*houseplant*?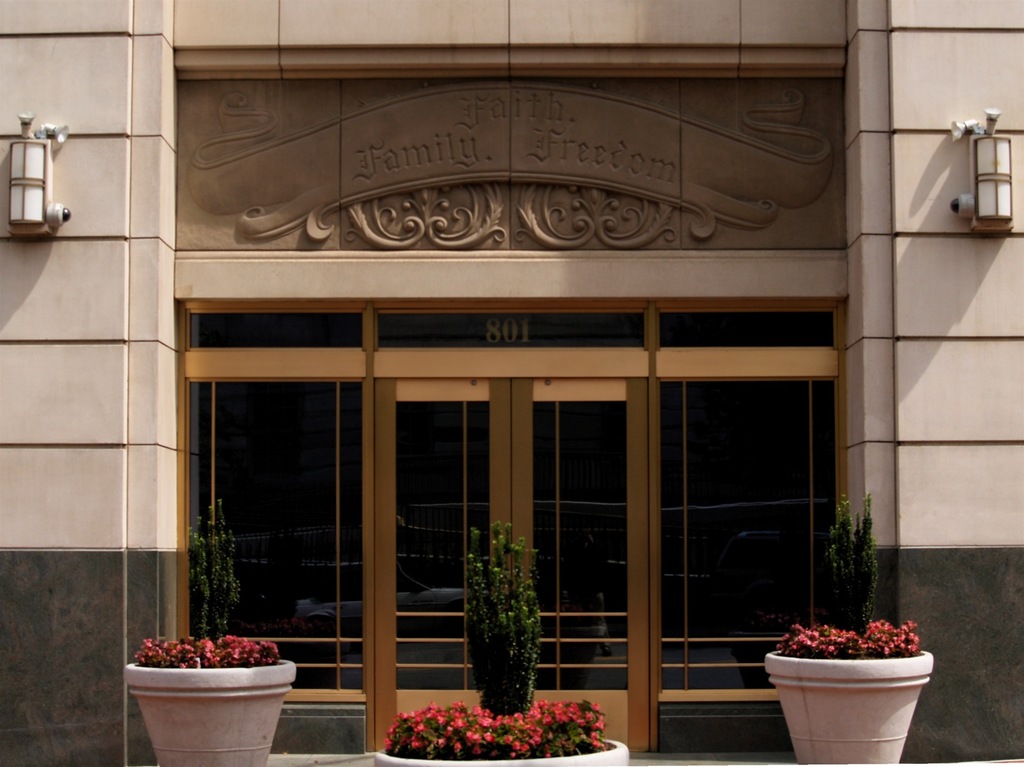
bbox=[369, 699, 632, 766]
